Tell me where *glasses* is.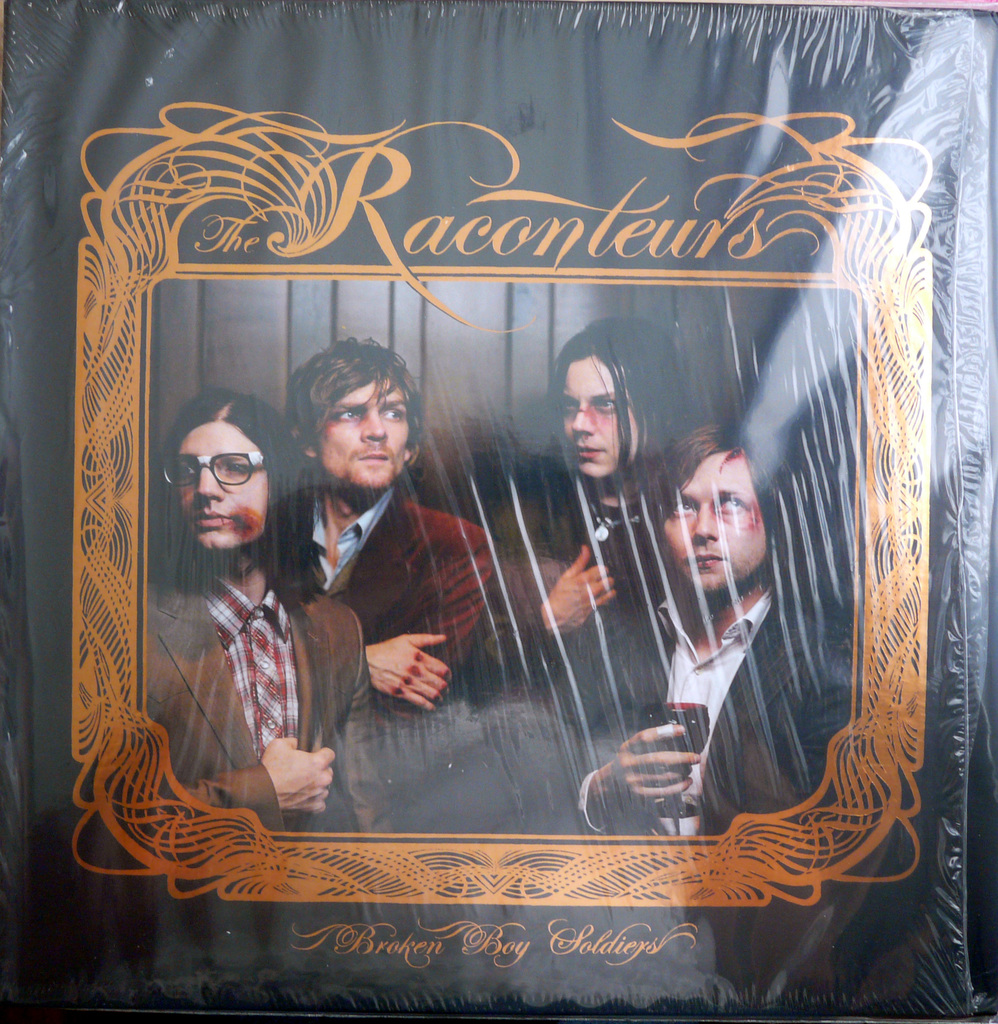
*glasses* is at bbox=[158, 451, 262, 492].
